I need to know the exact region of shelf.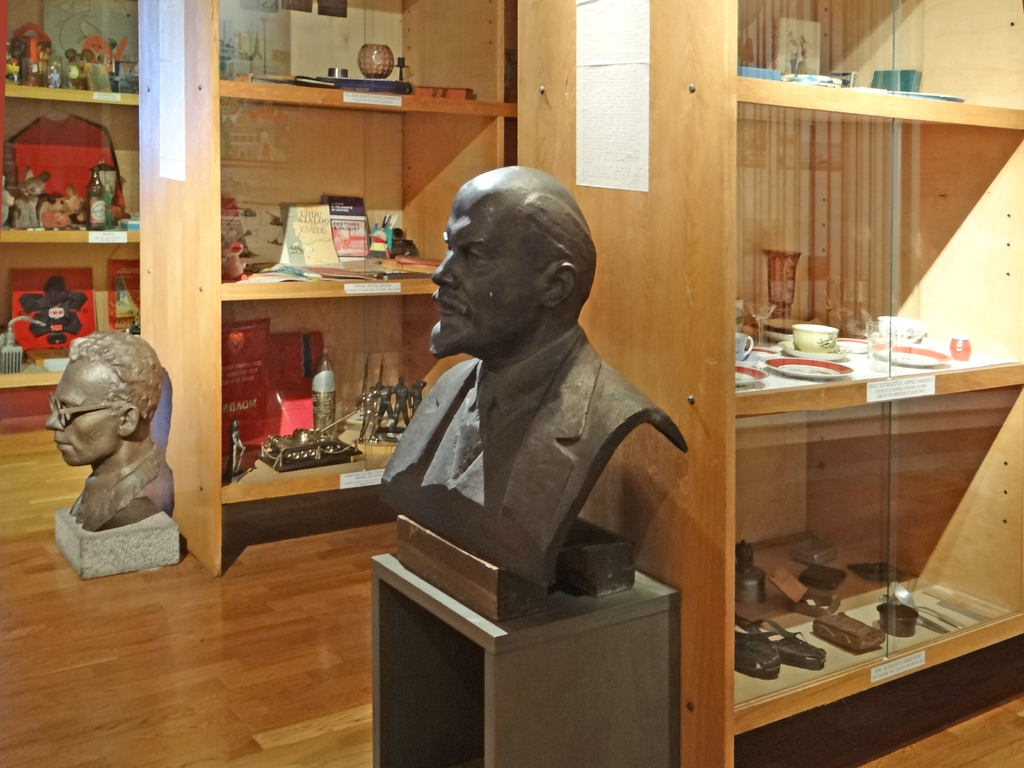
Region: (x1=512, y1=0, x2=1023, y2=117).
